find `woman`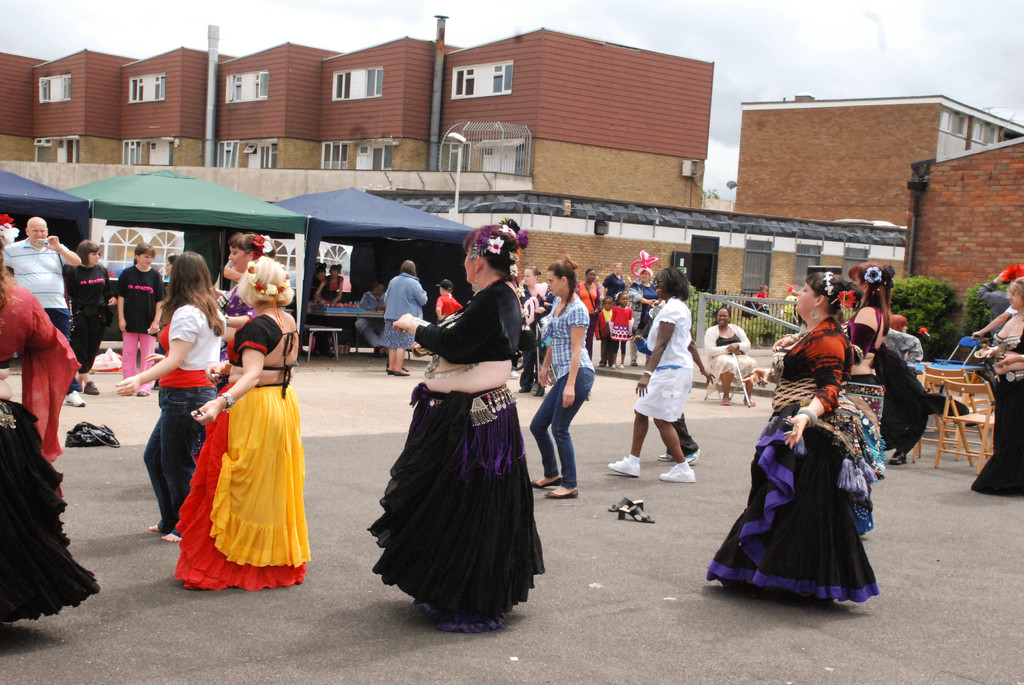
pyautogui.locateOnScreen(606, 268, 716, 483)
